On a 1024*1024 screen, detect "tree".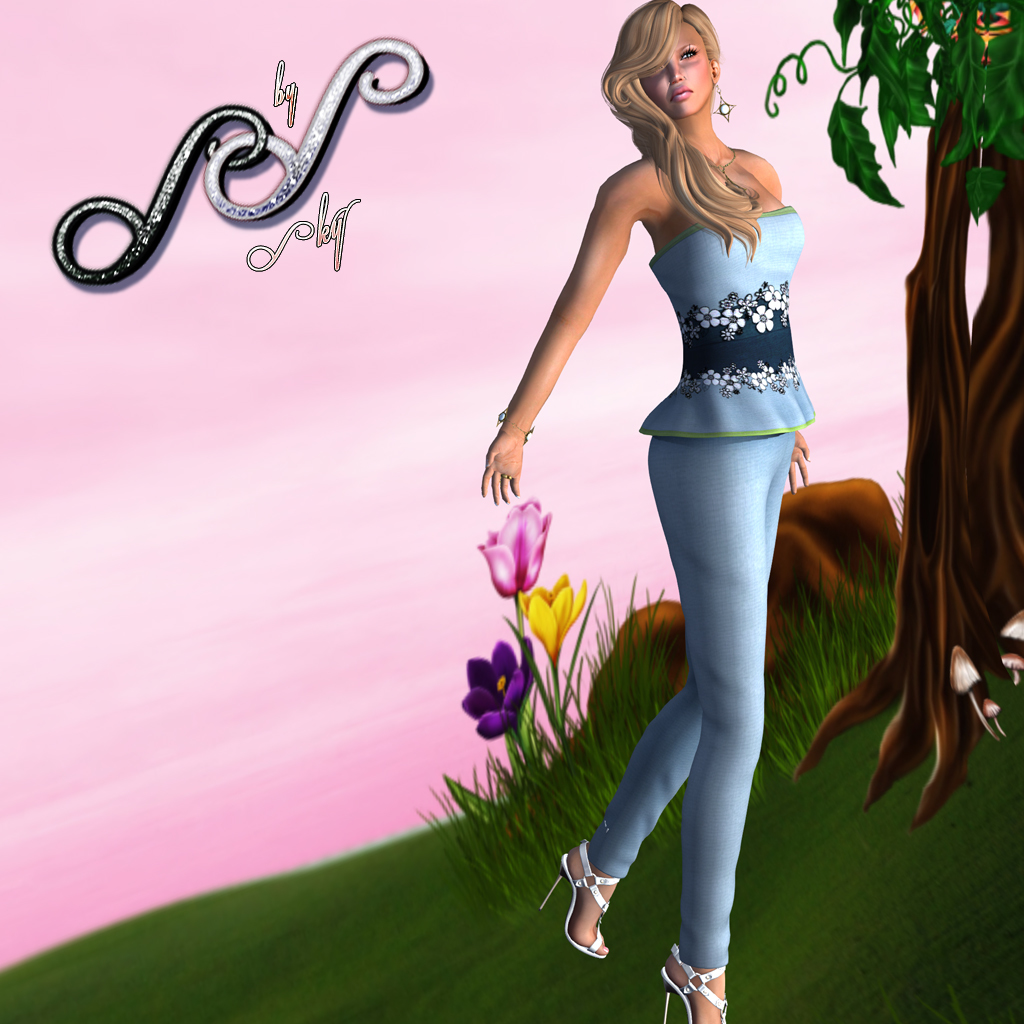
(765, 0, 1023, 828).
